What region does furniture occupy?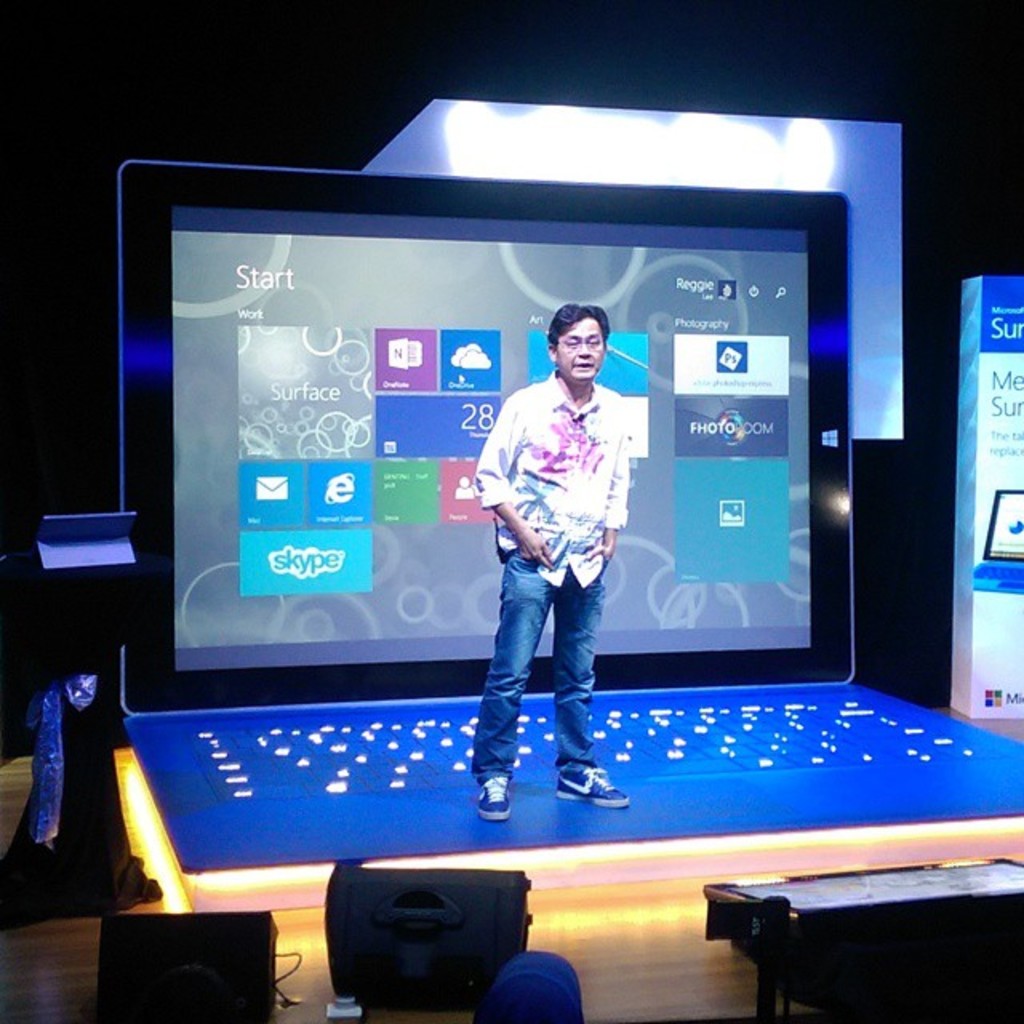
698, 853, 1022, 1022.
